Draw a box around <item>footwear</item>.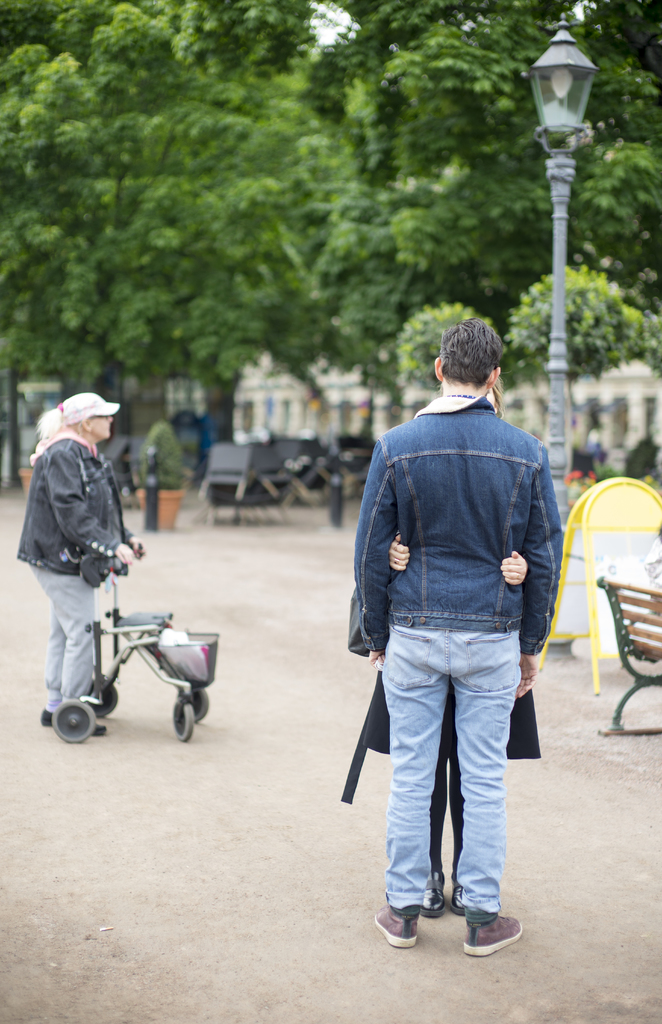
locate(40, 699, 103, 738).
